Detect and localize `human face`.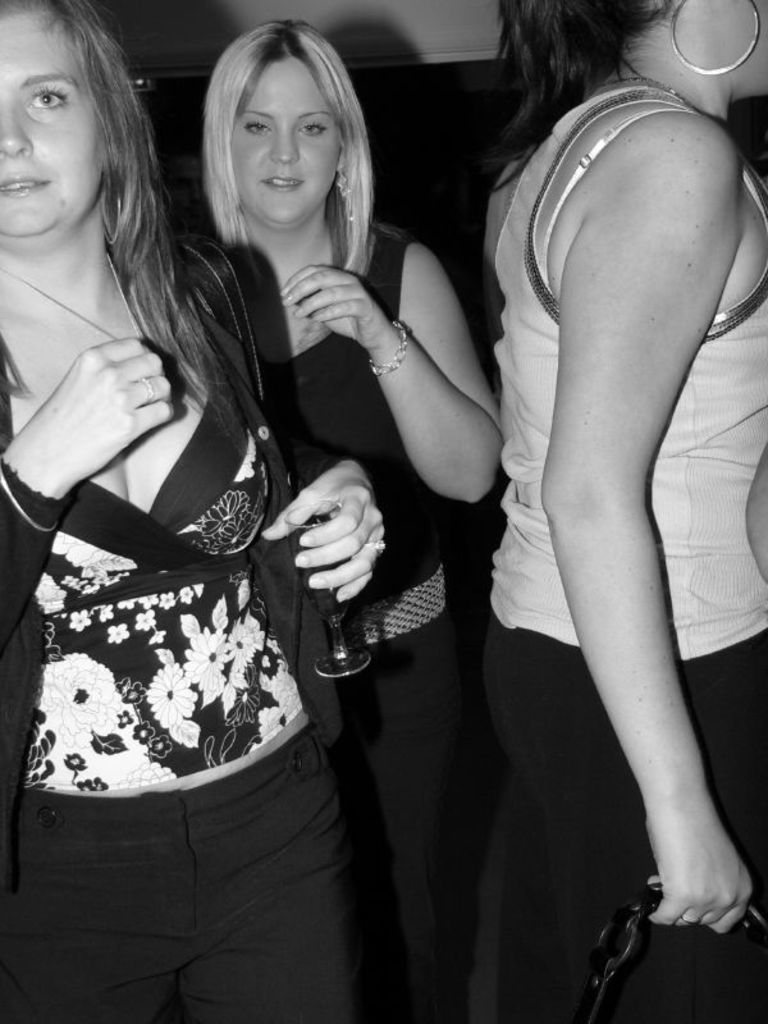
Localized at bbox=(731, 0, 767, 96).
